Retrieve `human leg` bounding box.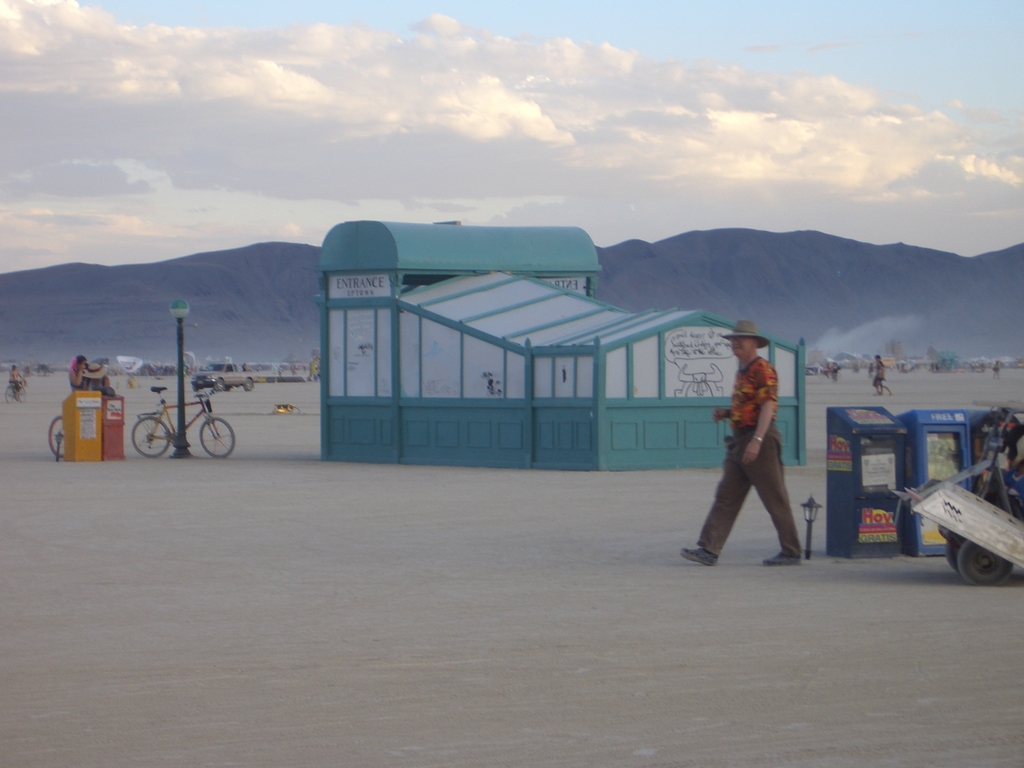
Bounding box: <bbox>675, 442, 751, 564</bbox>.
